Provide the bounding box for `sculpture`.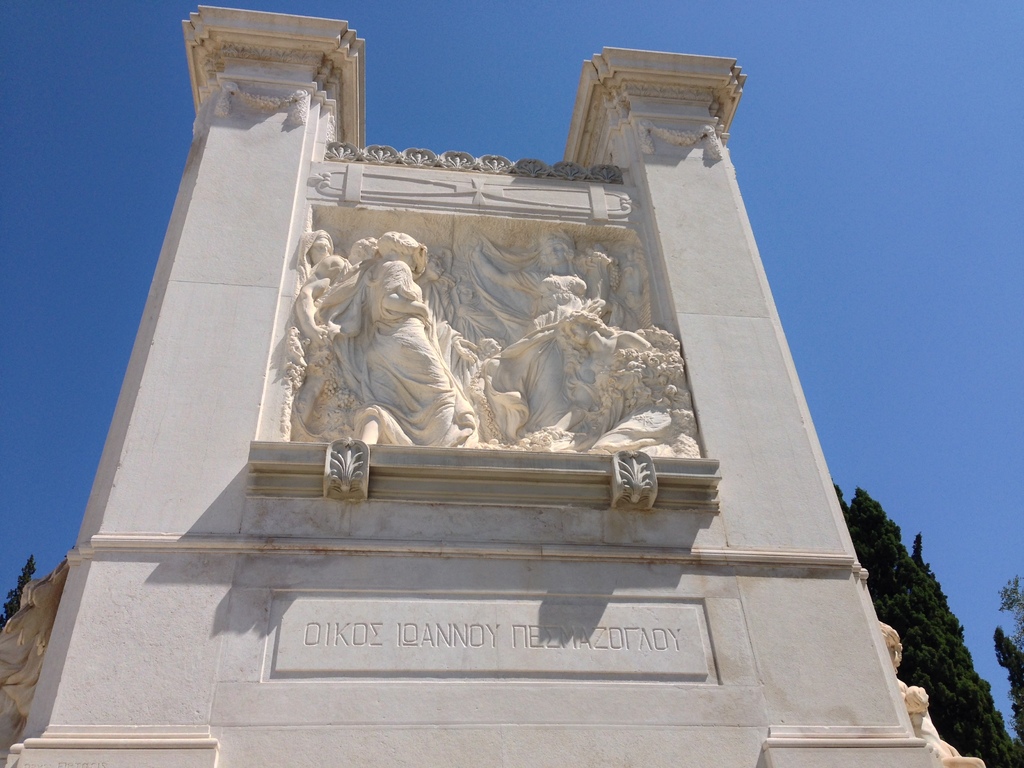
region(877, 622, 982, 767).
